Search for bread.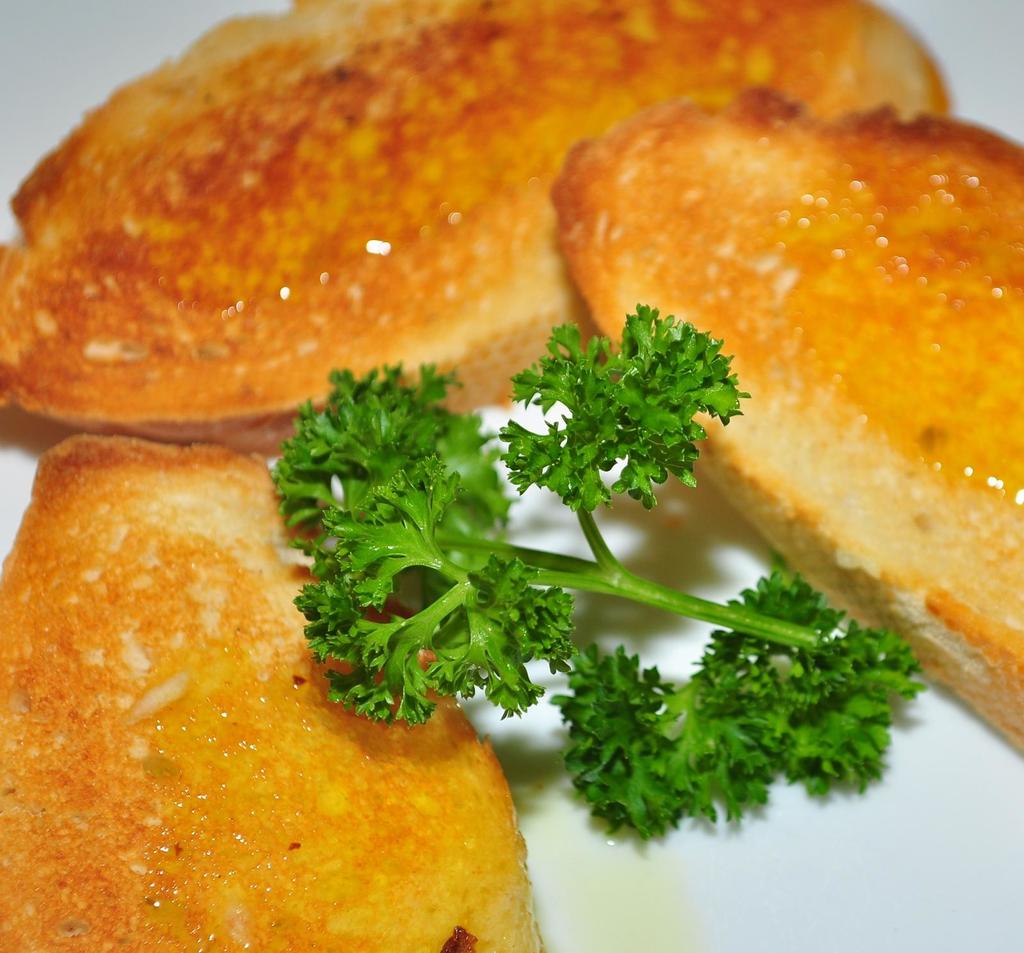
Found at 550:85:1023:760.
